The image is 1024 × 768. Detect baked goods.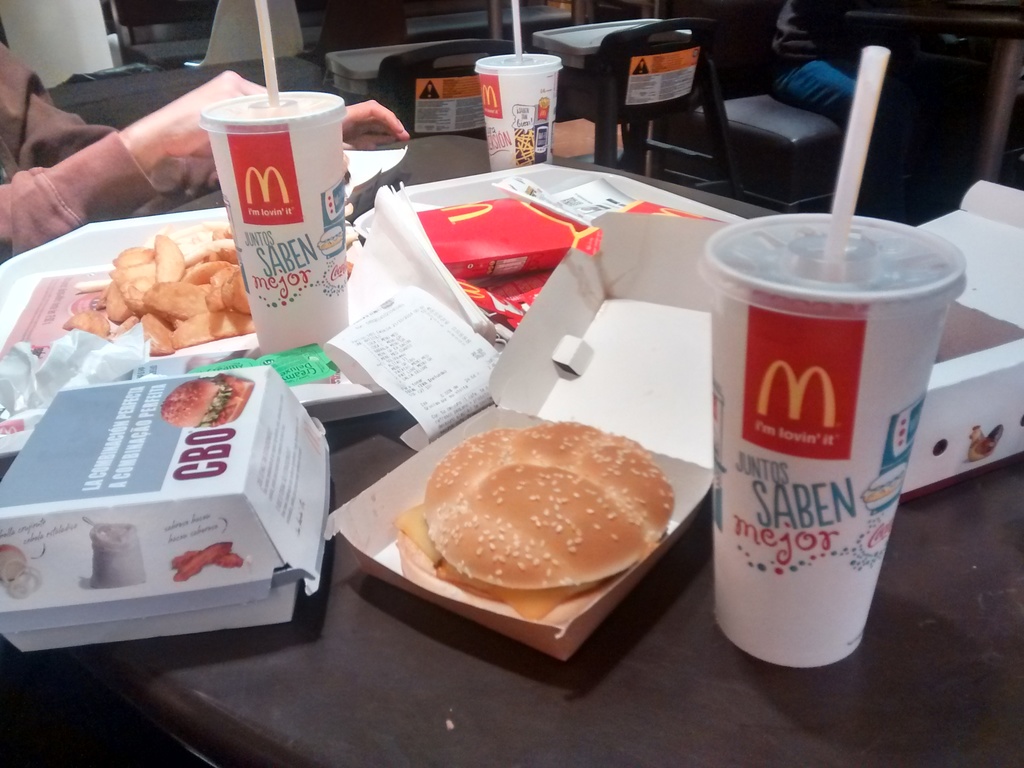
Detection: bbox=(406, 414, 704, 636).
